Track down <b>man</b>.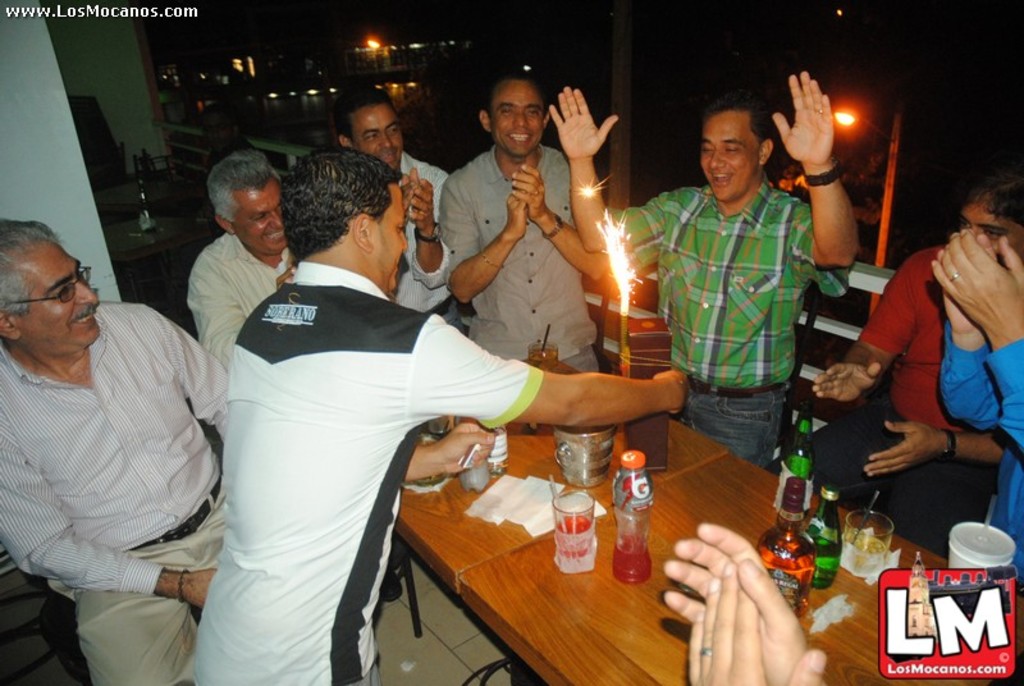
Tracked to [x1=338, y1=86, x2=463, y2=338].
